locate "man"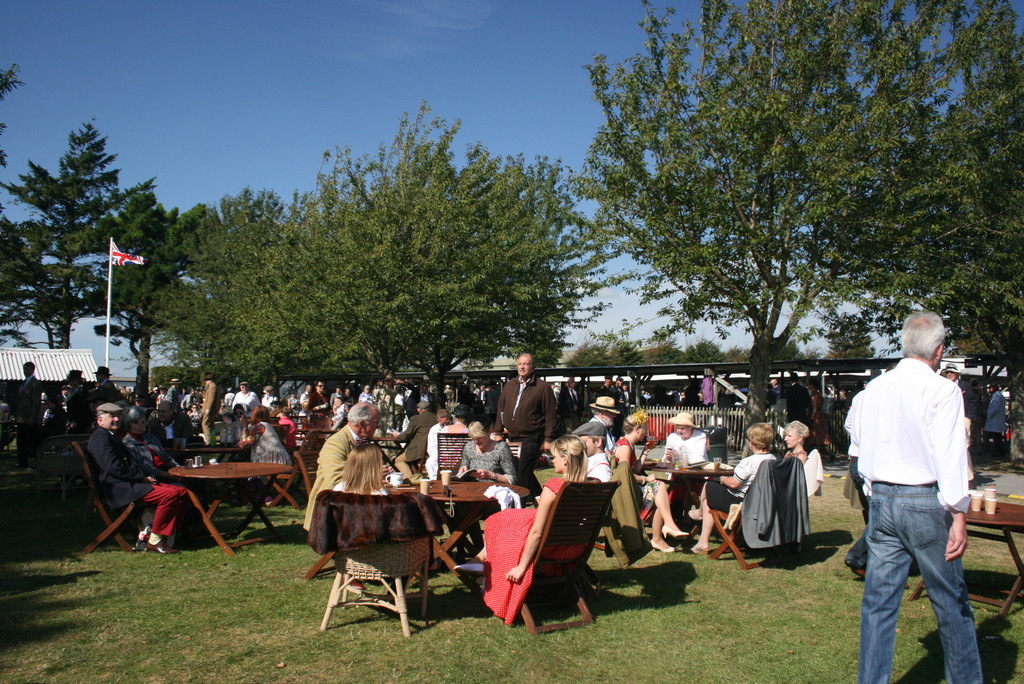
Rect(148, 403, 191, 448)
